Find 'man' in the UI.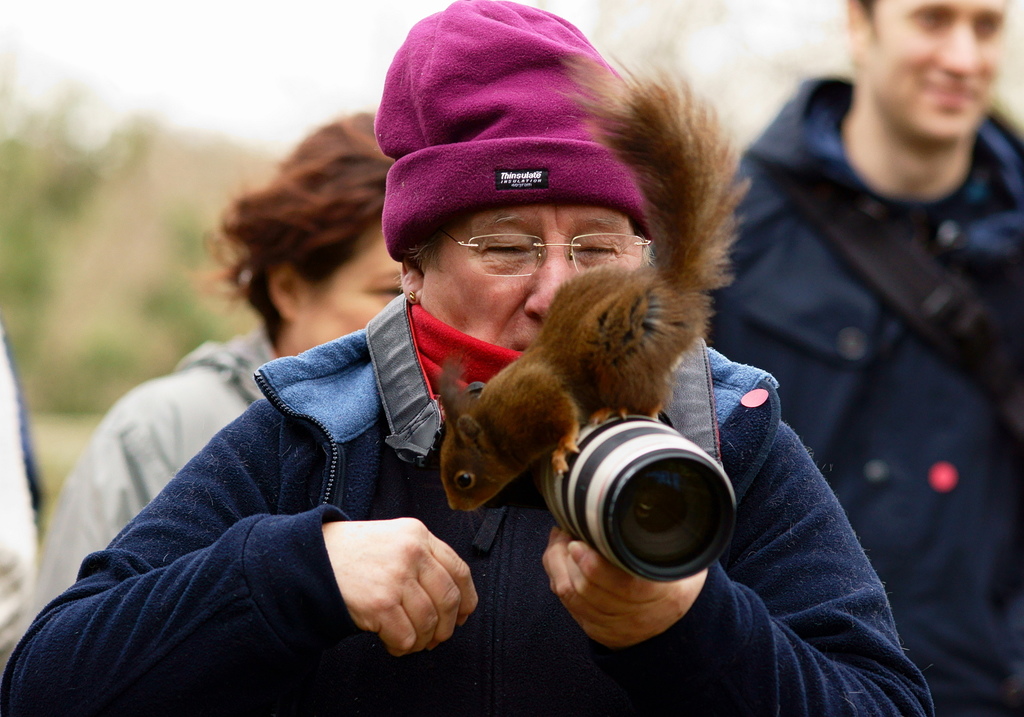
UI element at pyautogui.locateOnScreen(705, 0, 1023, 716).
